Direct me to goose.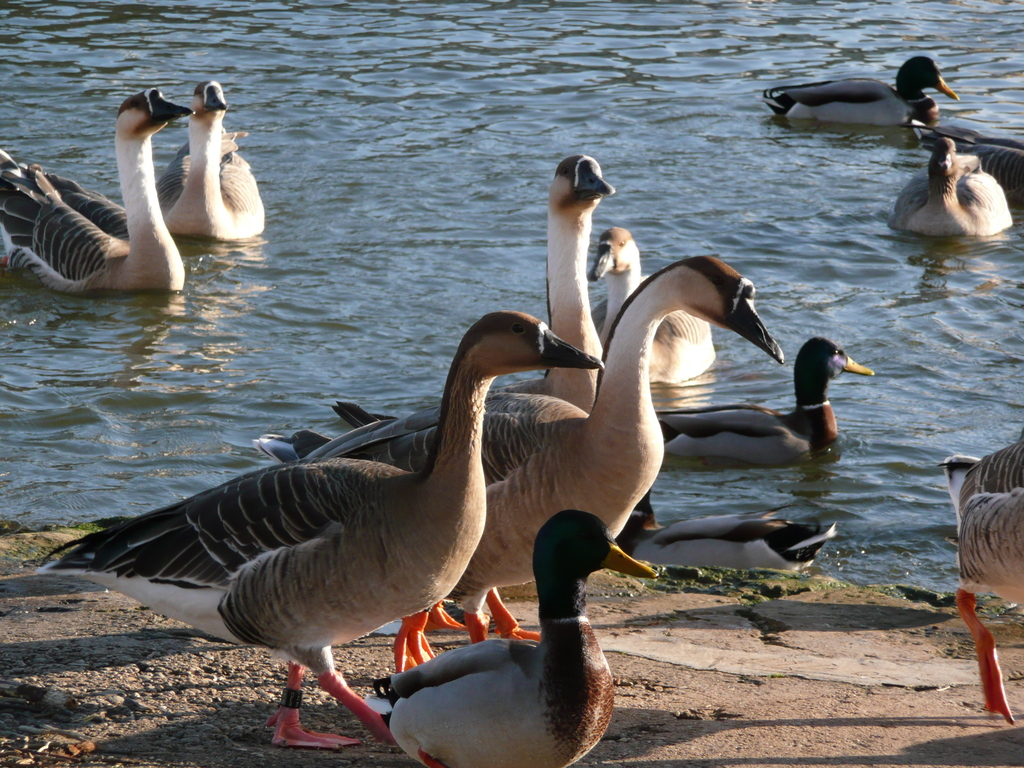
Direction: crop(3, 86, 194, 294).
